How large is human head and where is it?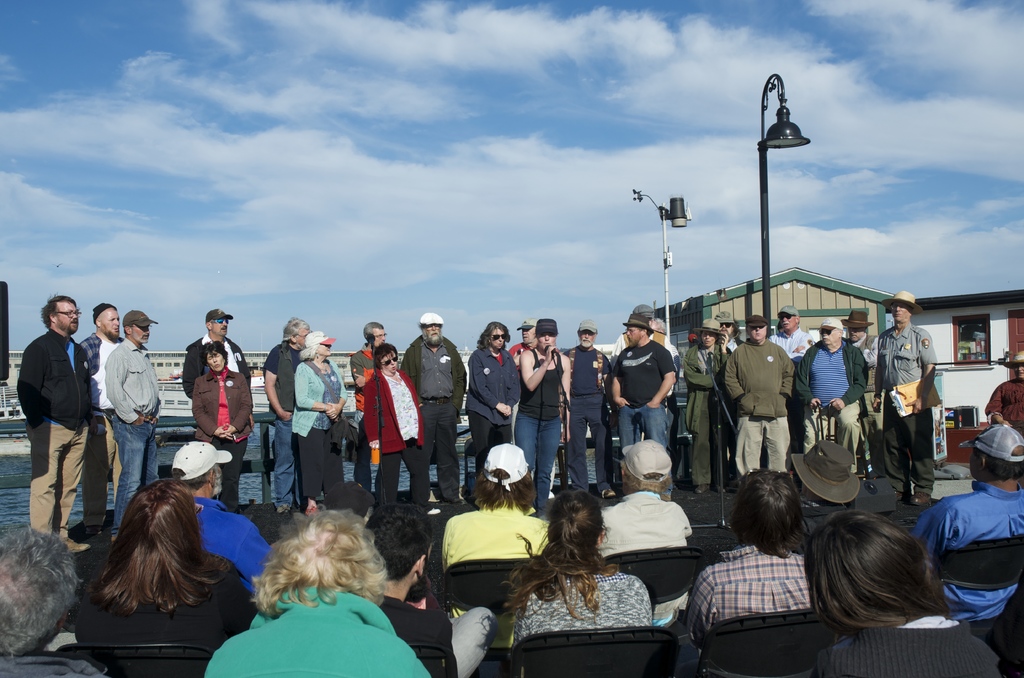
Bounding box: x1=247, y1=509, x2=387, y2=602.
